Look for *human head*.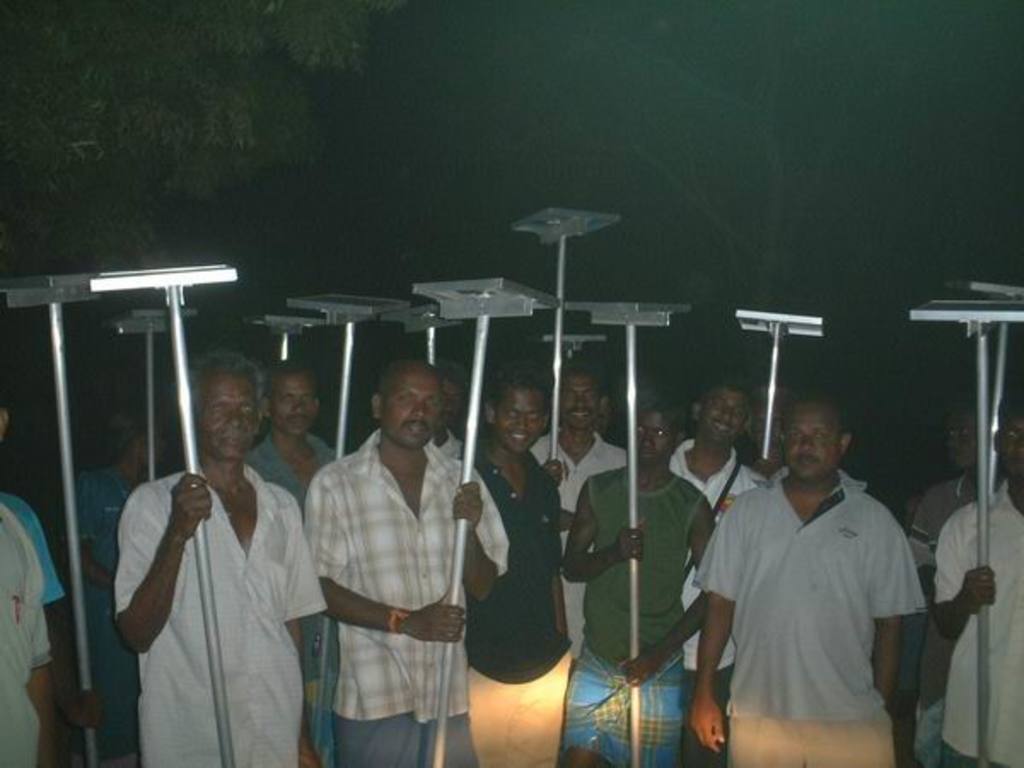
Found: locate(695, 369, 744, 452).
